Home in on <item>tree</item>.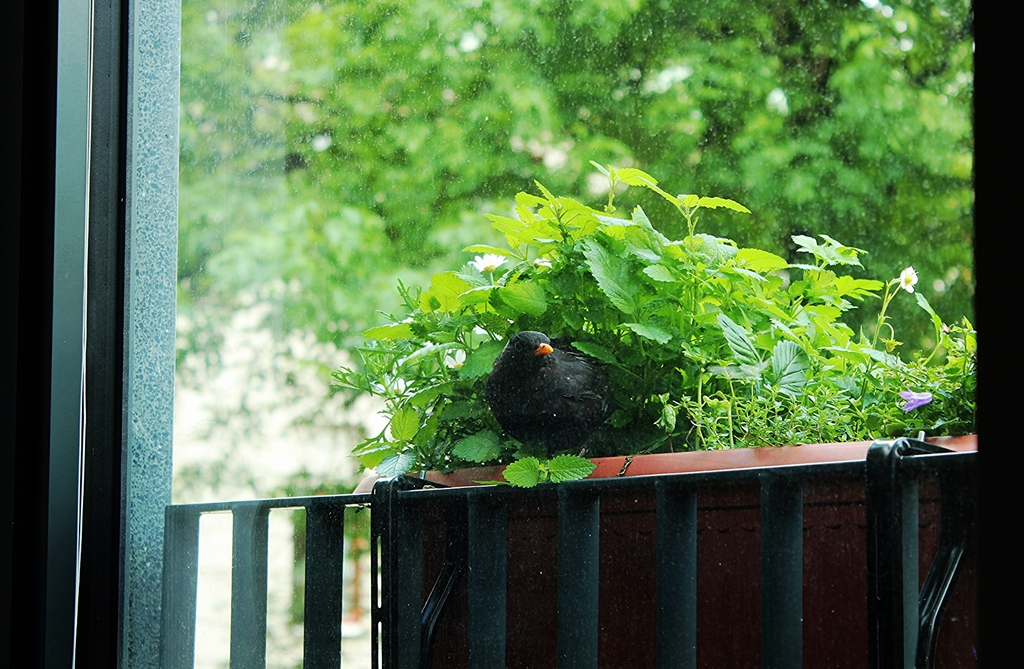
Homed in at x1=180, y1=0, x2=976, y2=470.
